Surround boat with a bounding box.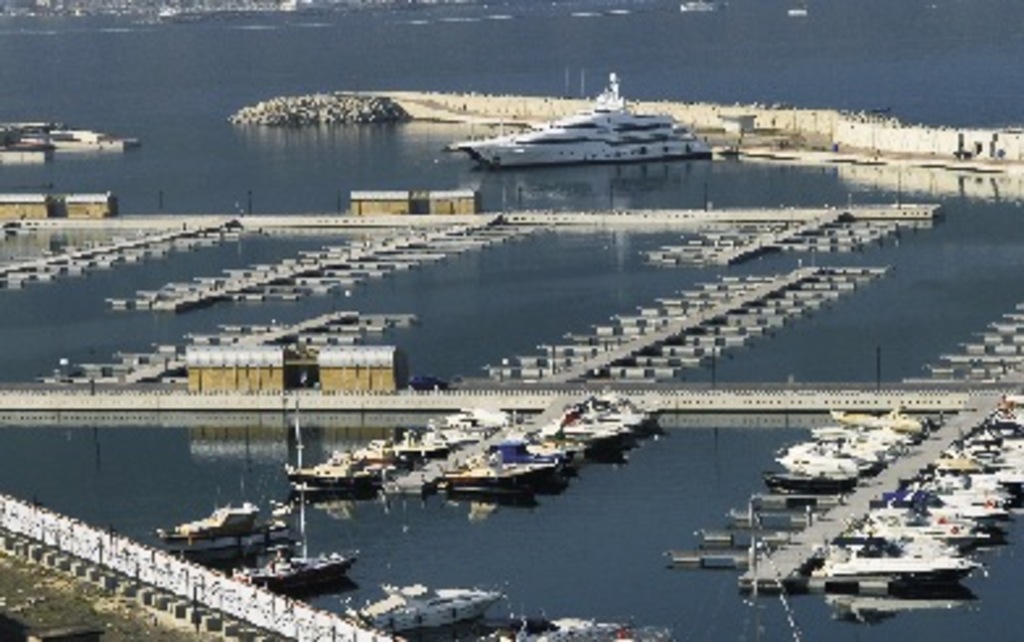
{"left": 356, "top": 574, "right": 503, "bottom": 634}.
